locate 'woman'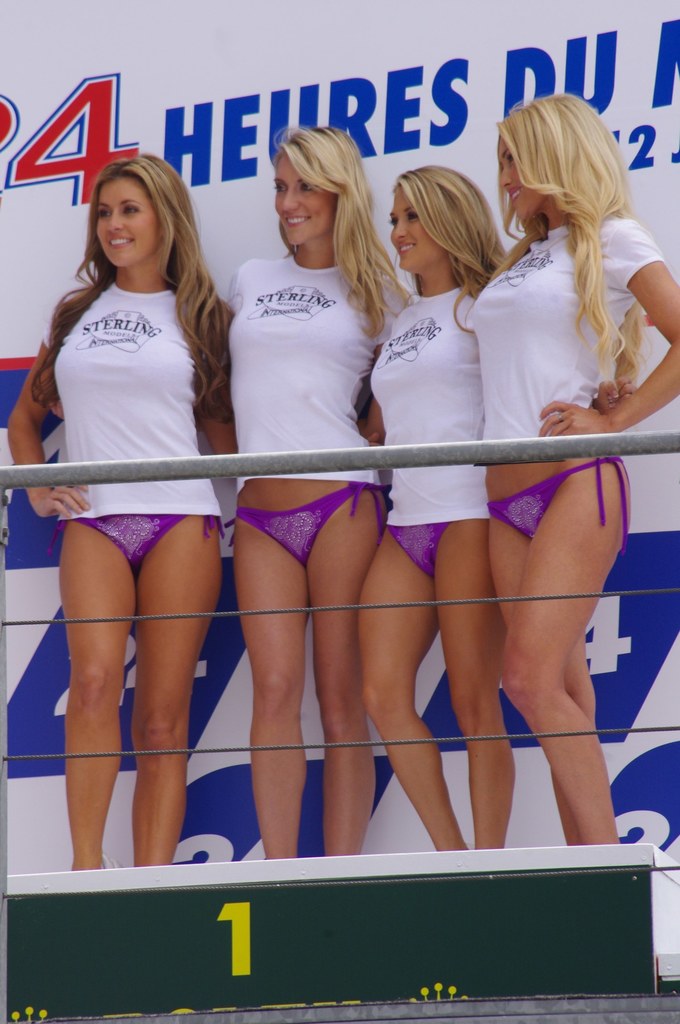
(9,152,228,872)
